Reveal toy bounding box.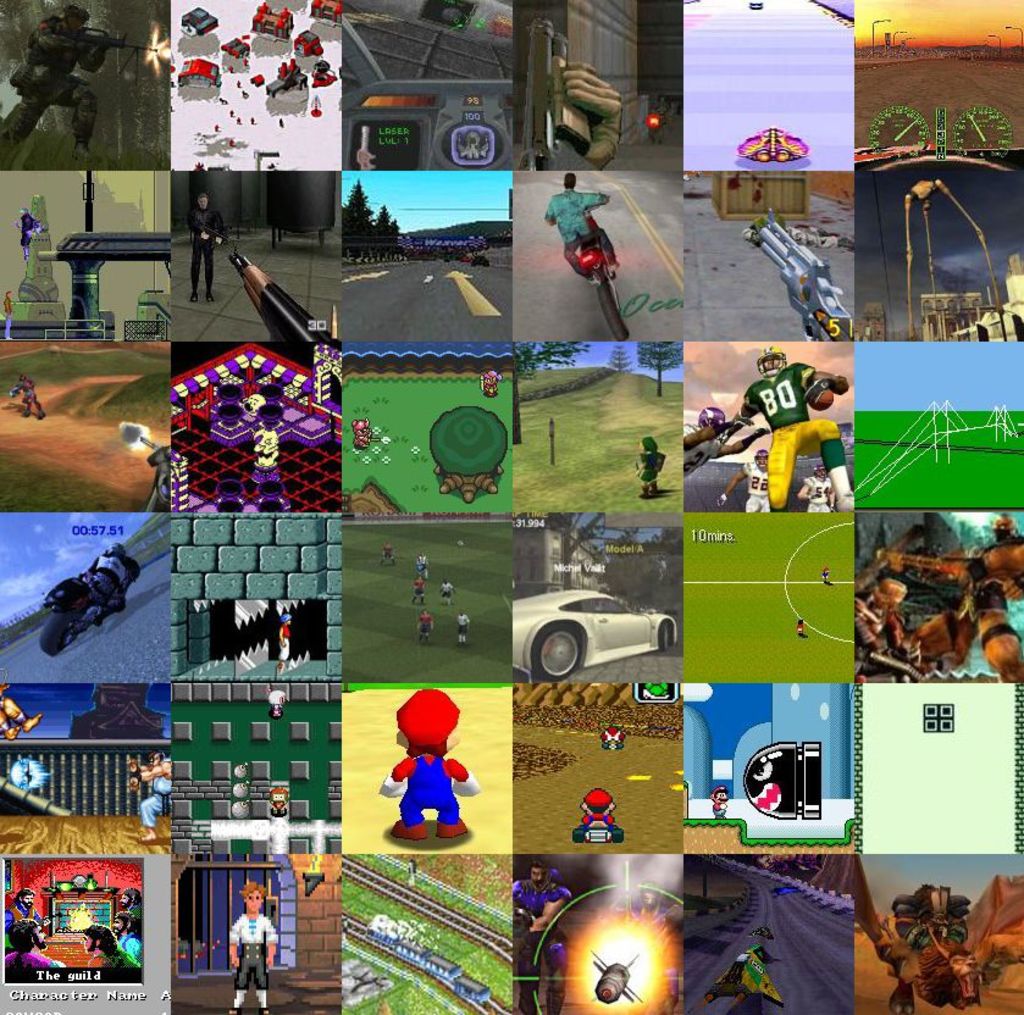
Revealed: 0:0:1023:1014.
